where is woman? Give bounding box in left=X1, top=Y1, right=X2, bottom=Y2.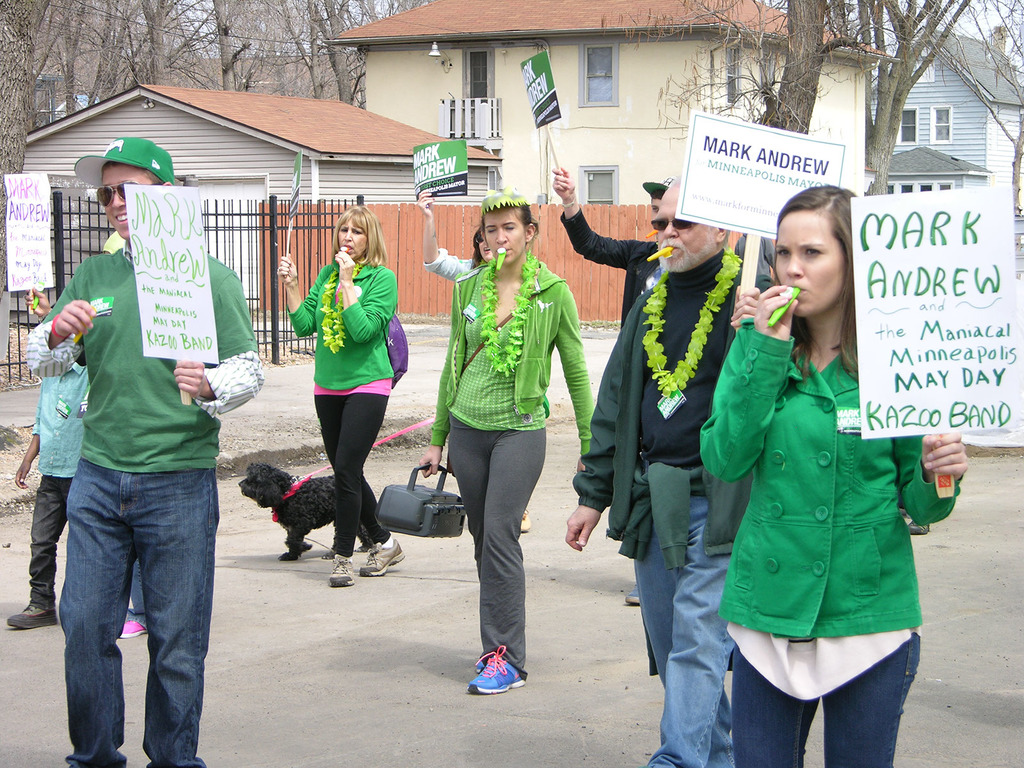
left=419, top=190, right=602, bottom=701.
